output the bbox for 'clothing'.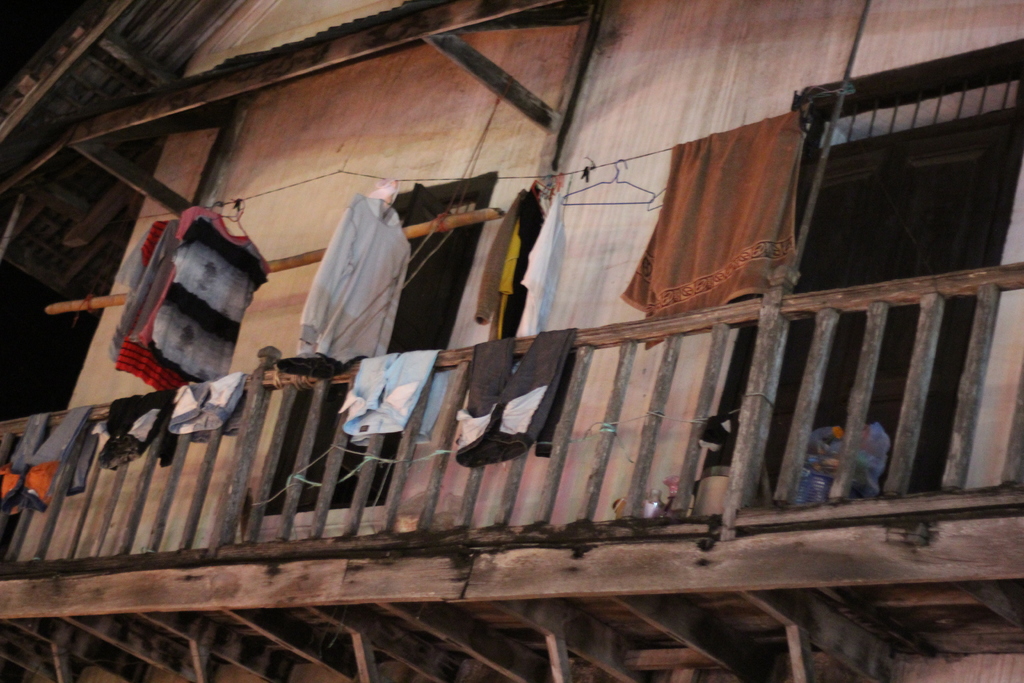
{"x1": 301, "y1": 193, "x2": 410, "y2": 366}.
